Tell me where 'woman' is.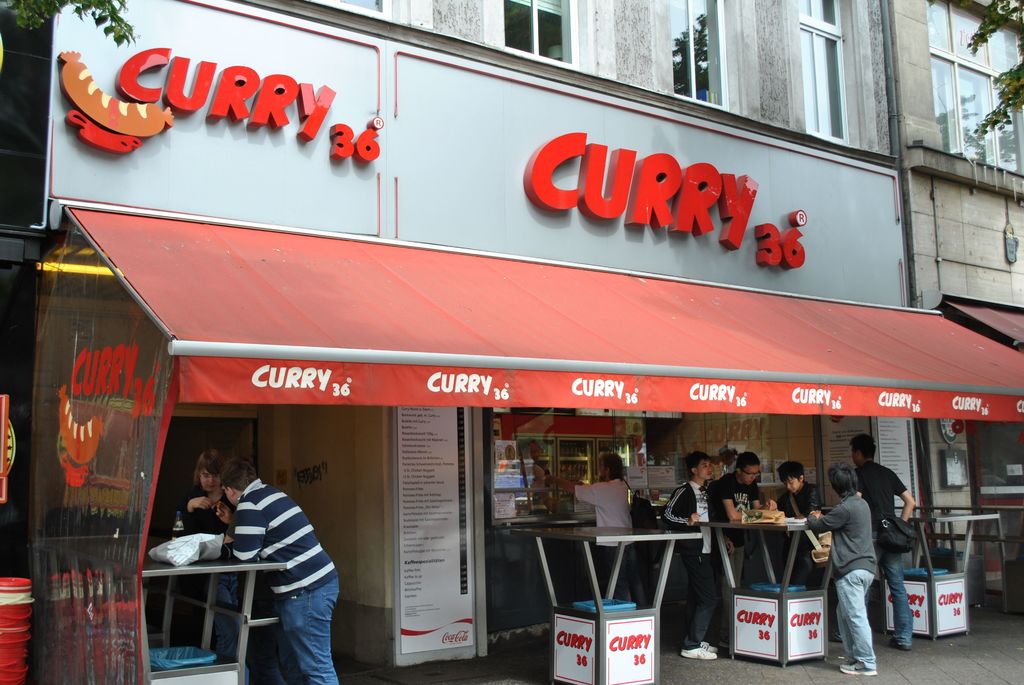
'woman' is at crop(175, 452, 308, 684).
